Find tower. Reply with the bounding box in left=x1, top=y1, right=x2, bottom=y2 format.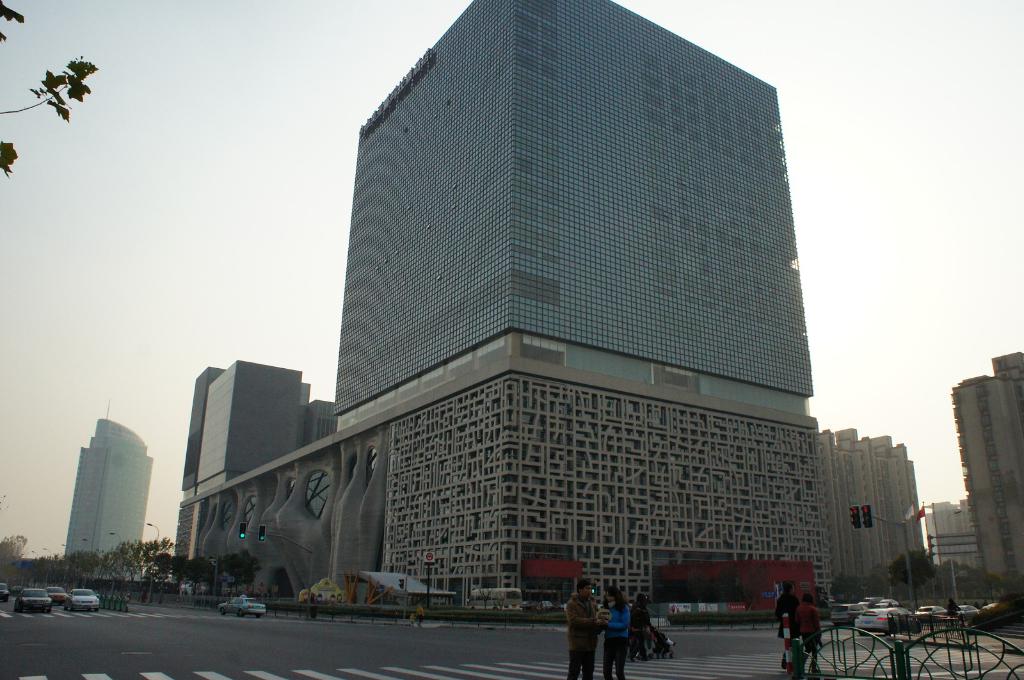
left=169, top=0, right=941, bottom=643.
